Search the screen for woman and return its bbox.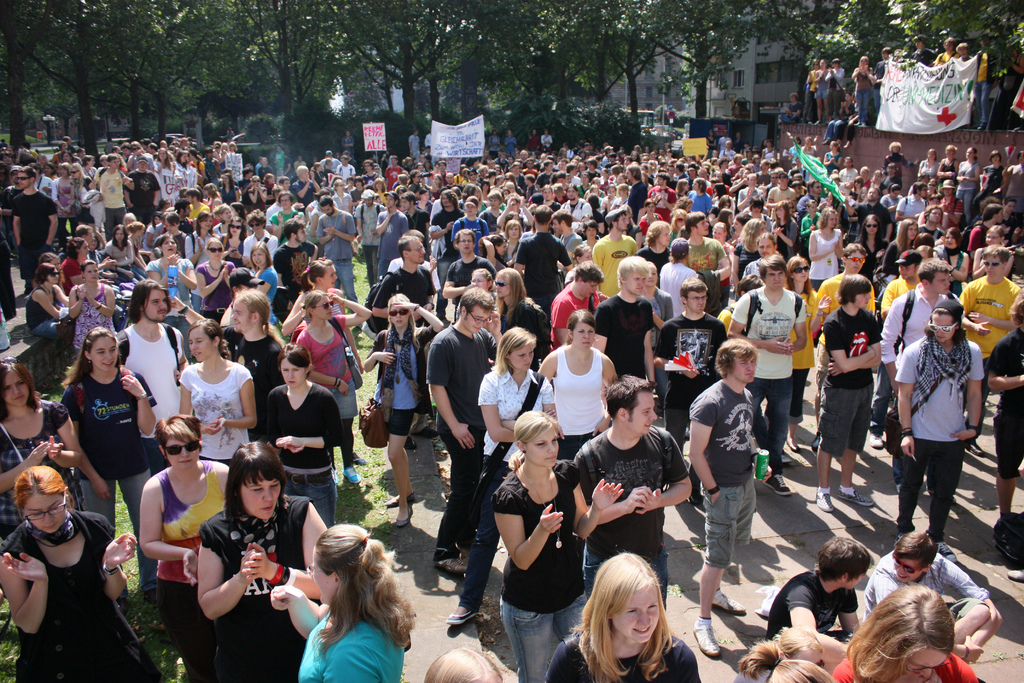
Found: [x1=26, y1=264, x2=75, y2=343].
